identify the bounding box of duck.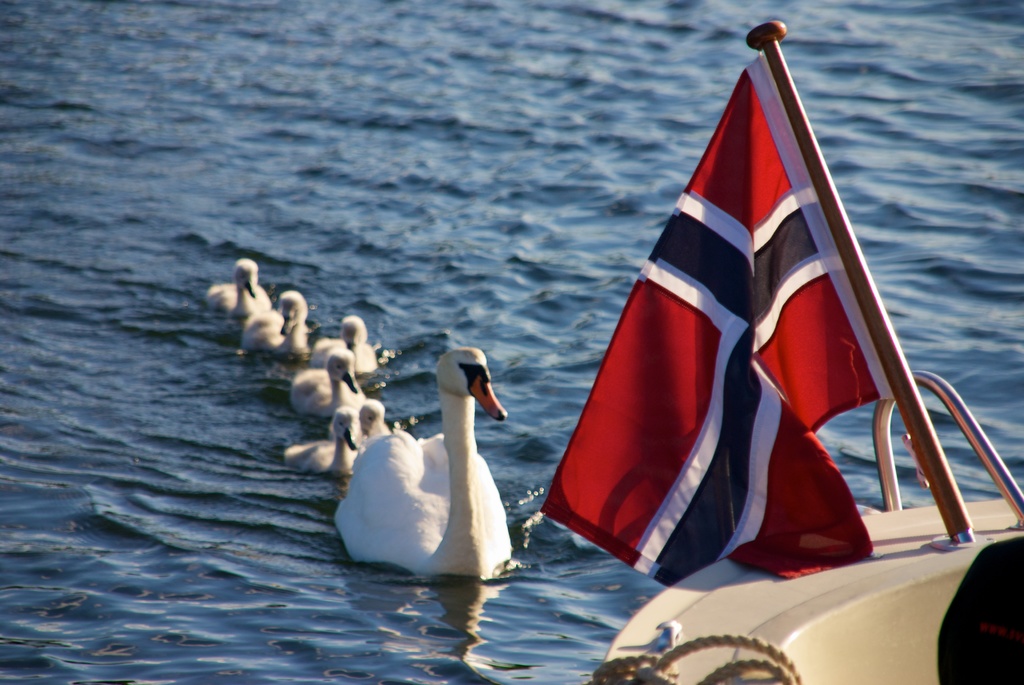
rect(207, 258, 280, 329).
